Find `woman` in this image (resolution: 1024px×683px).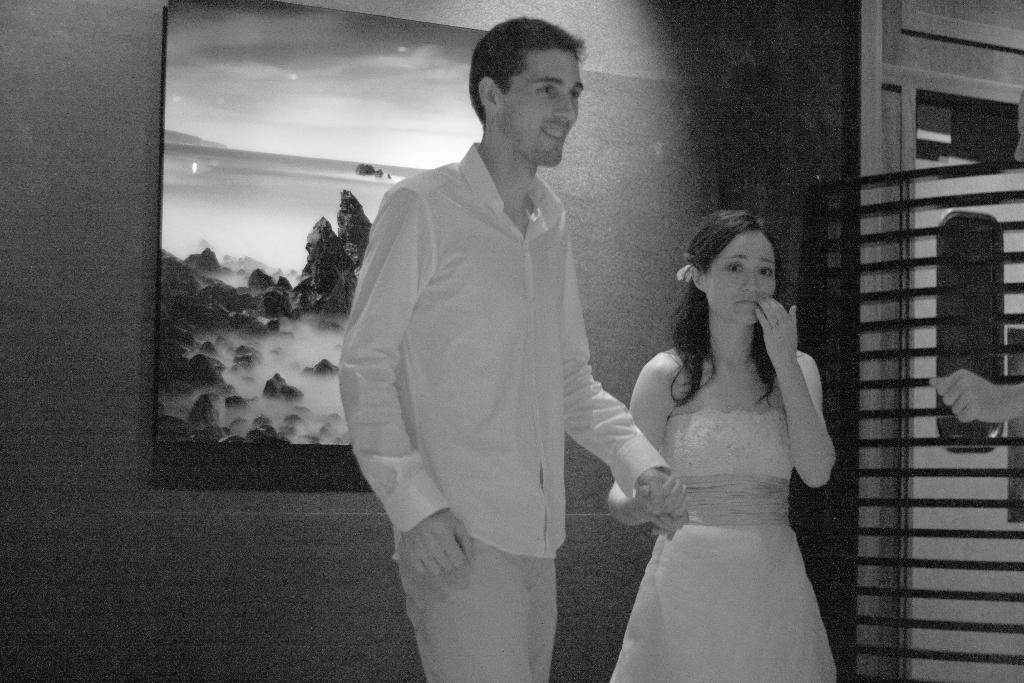
<region>607, 190, 865, 682</region>.
